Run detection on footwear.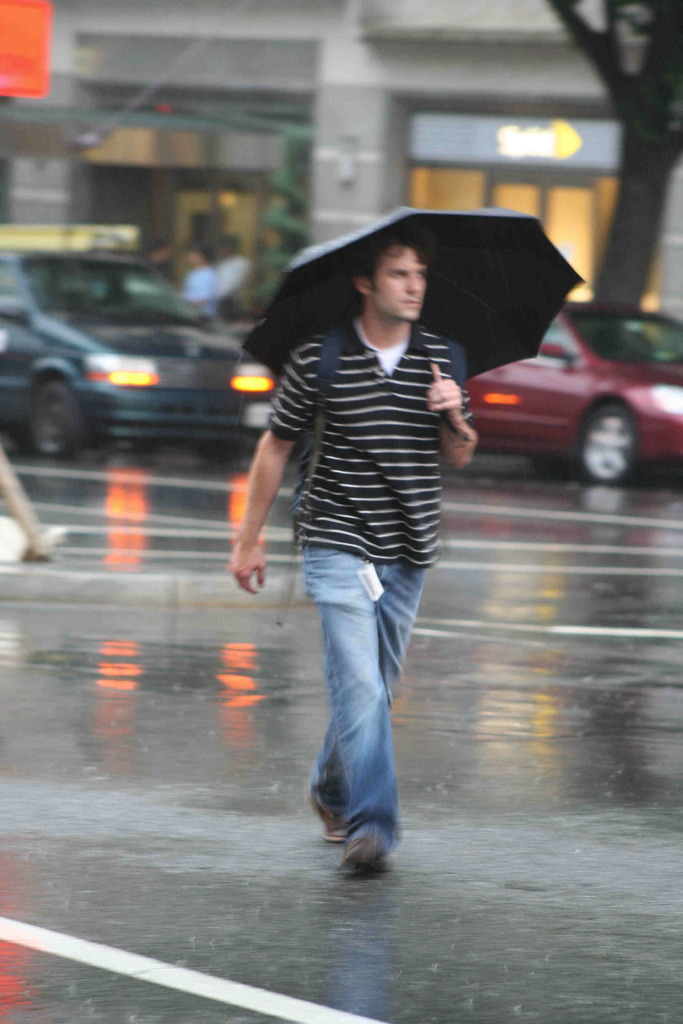
Result: {"left": 317, "top": 805, "right": 343, "bottom": 842}.
